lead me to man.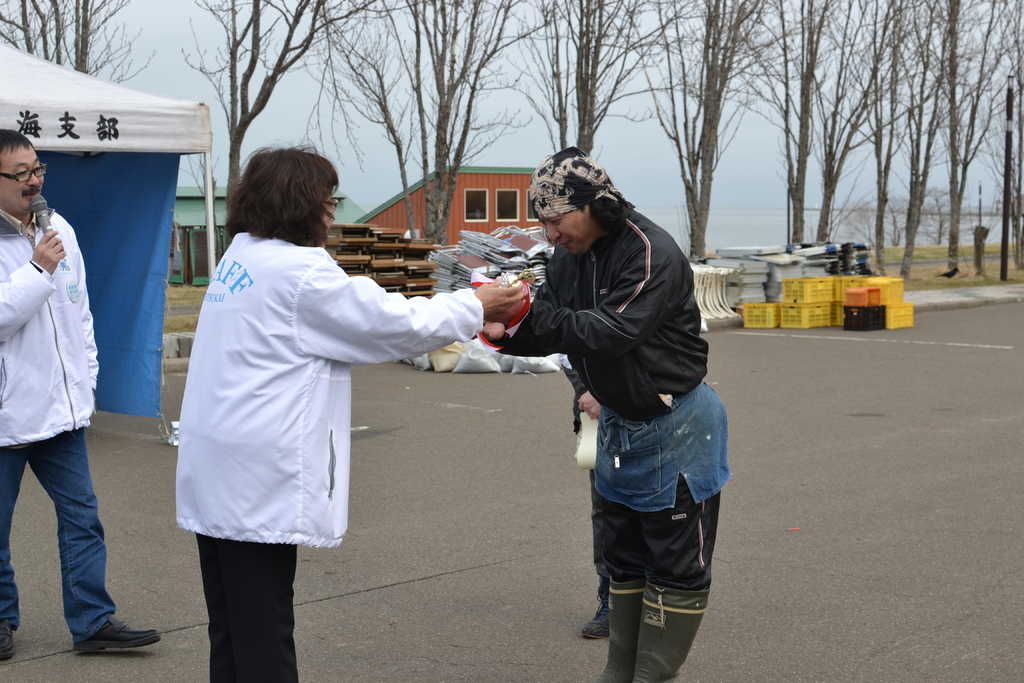
Lead to crop(564, 355, 602, 641).
